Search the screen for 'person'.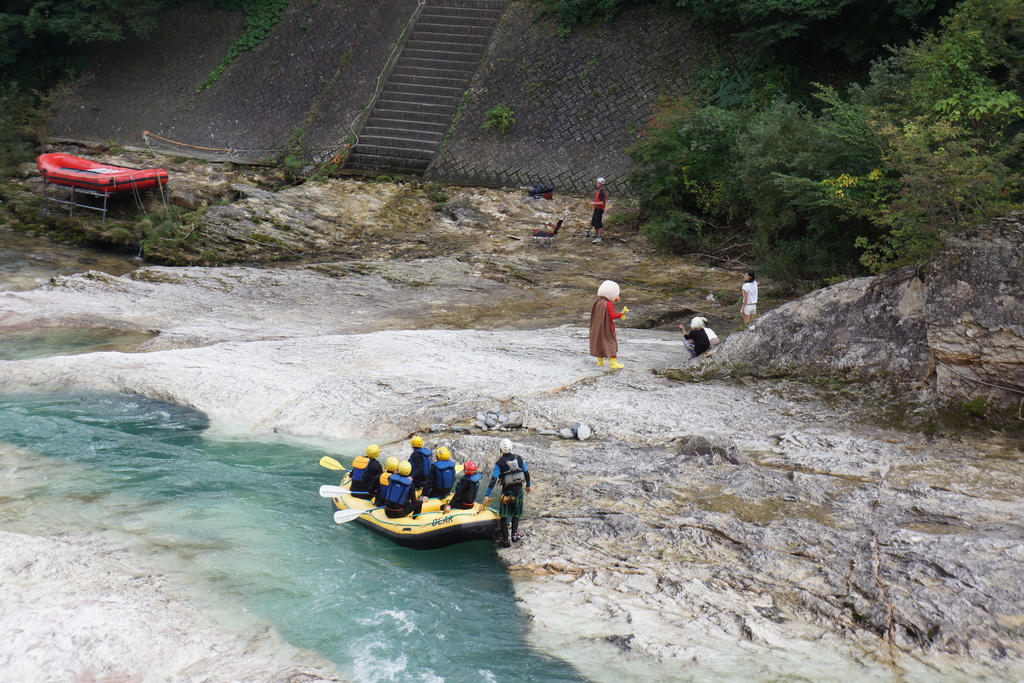
Found at 404,436,430,477.
